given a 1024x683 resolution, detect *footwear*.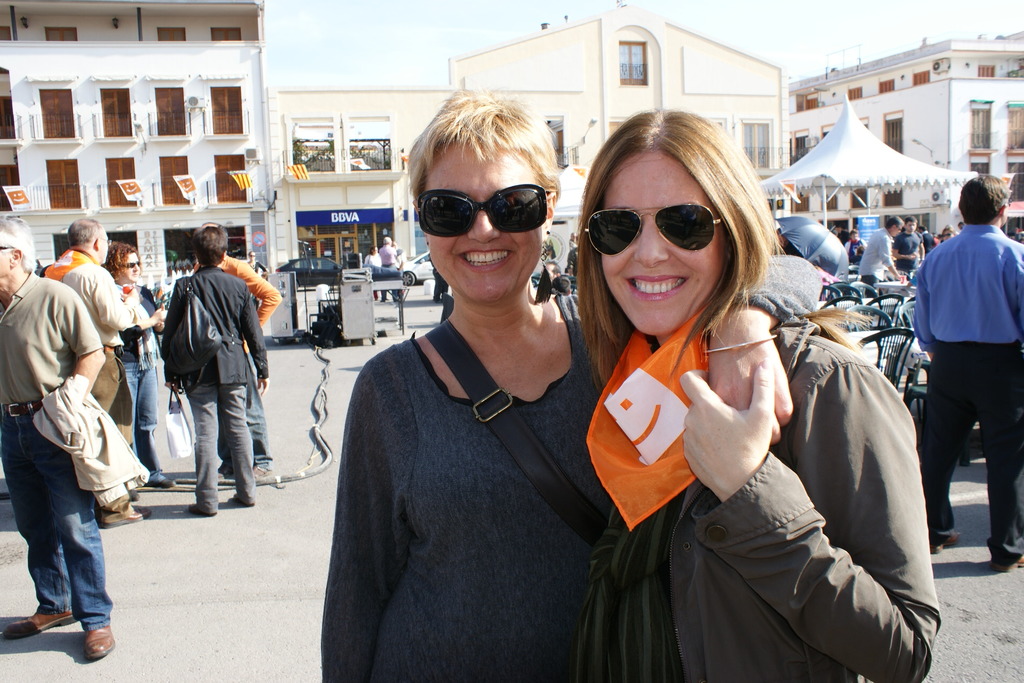
l=218, t=465, r=255, b=477.
